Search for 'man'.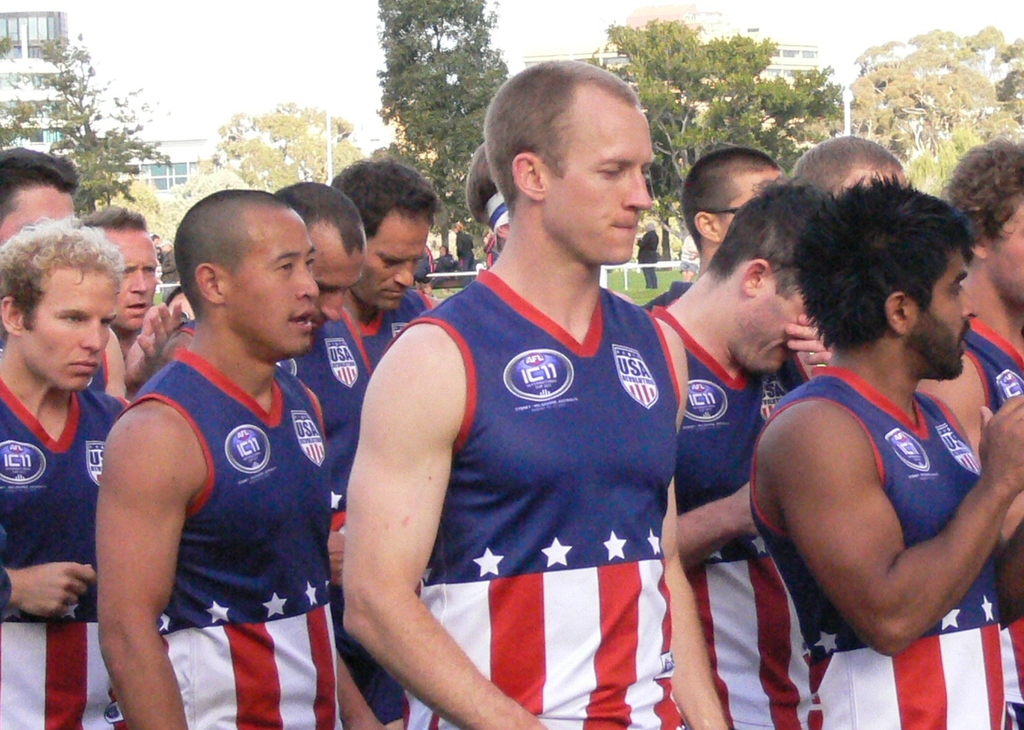
Found at (x1=94, y1=193, x2=391, y2=729).
